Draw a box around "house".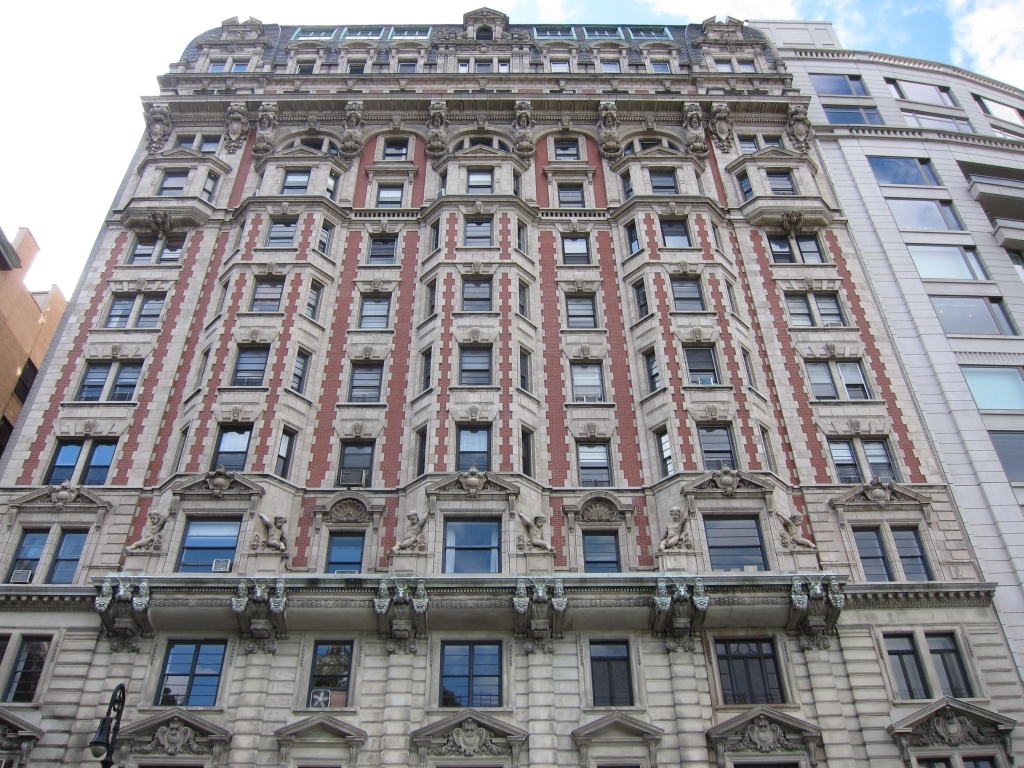
0 220 68 454.
